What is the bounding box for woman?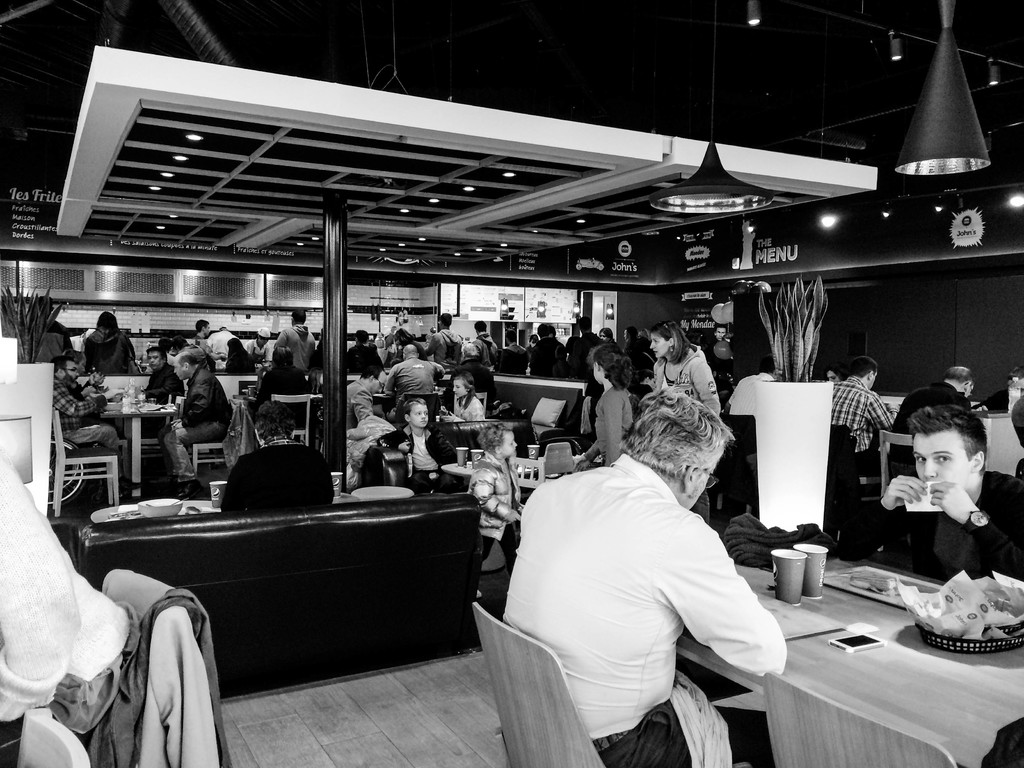
<region>637, 324, 726, 416</region>.
